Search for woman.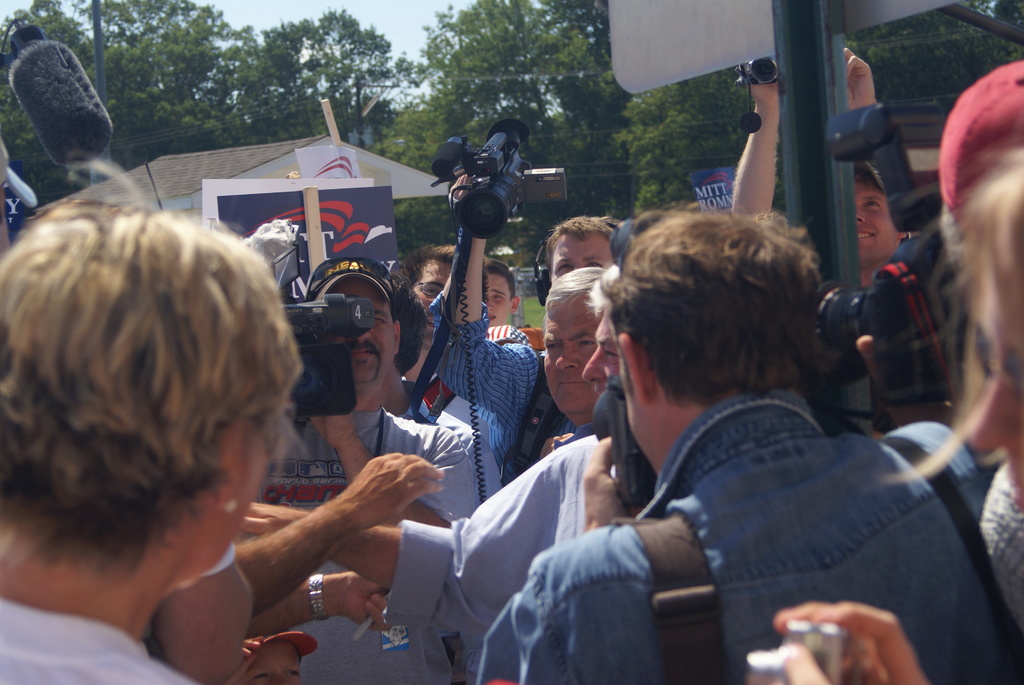
Found at (x1=0, y1=205, x2=307, y2=684).
